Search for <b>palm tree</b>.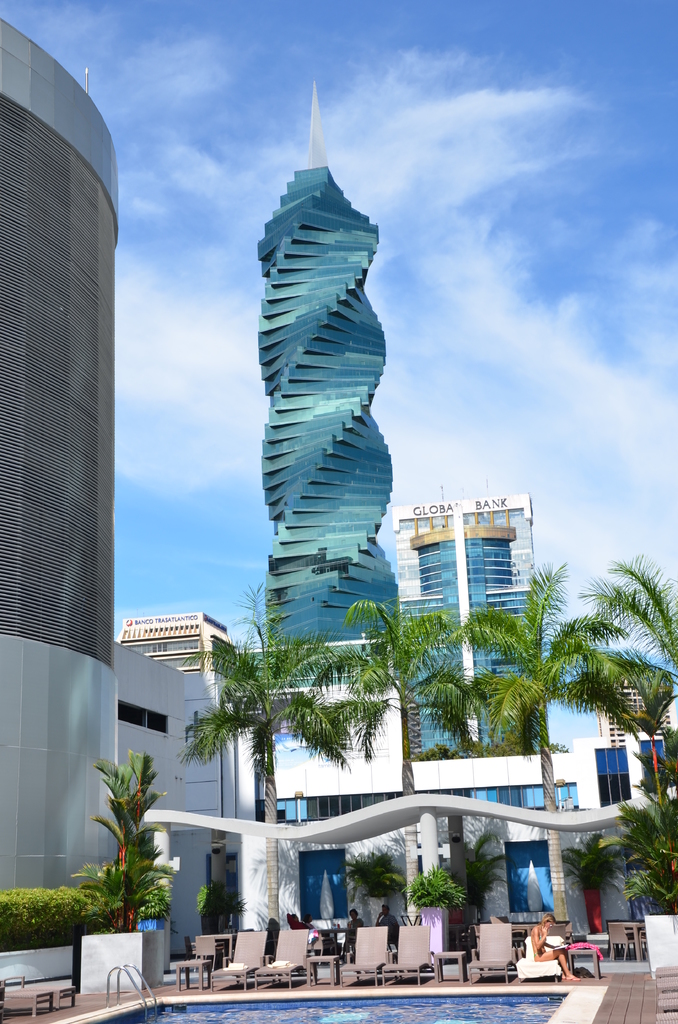
Found at bbox=(585, 572, 665, 855).
